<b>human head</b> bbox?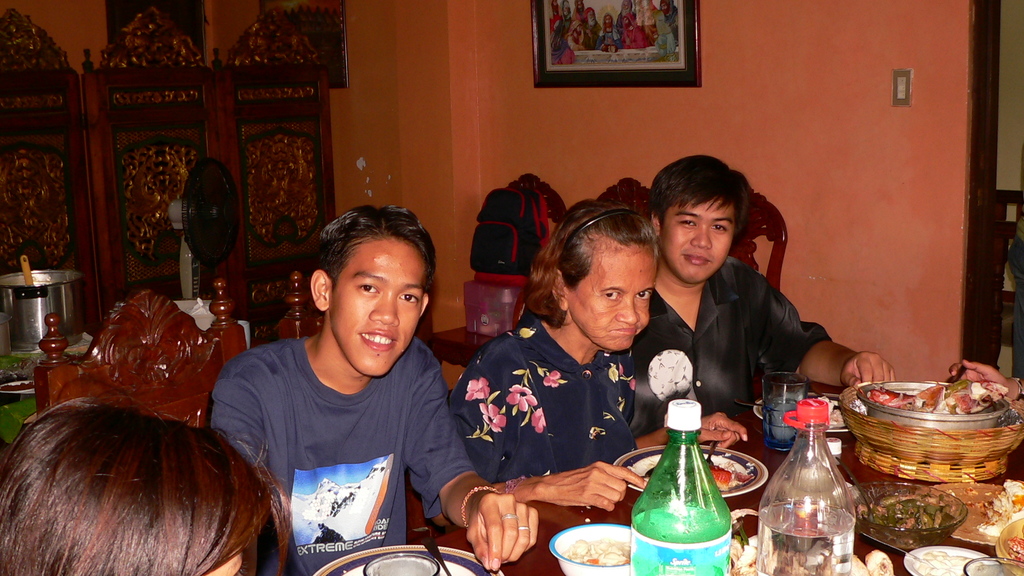
rect(542, 198, 661, 358)
